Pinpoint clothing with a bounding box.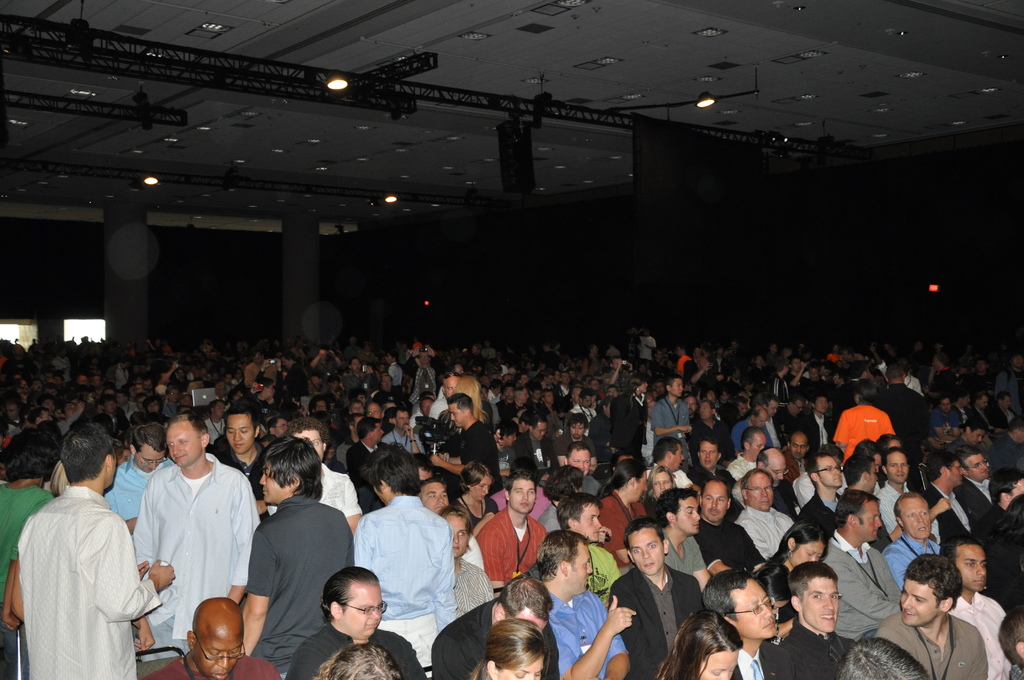
(451, 560, 496, 620).
